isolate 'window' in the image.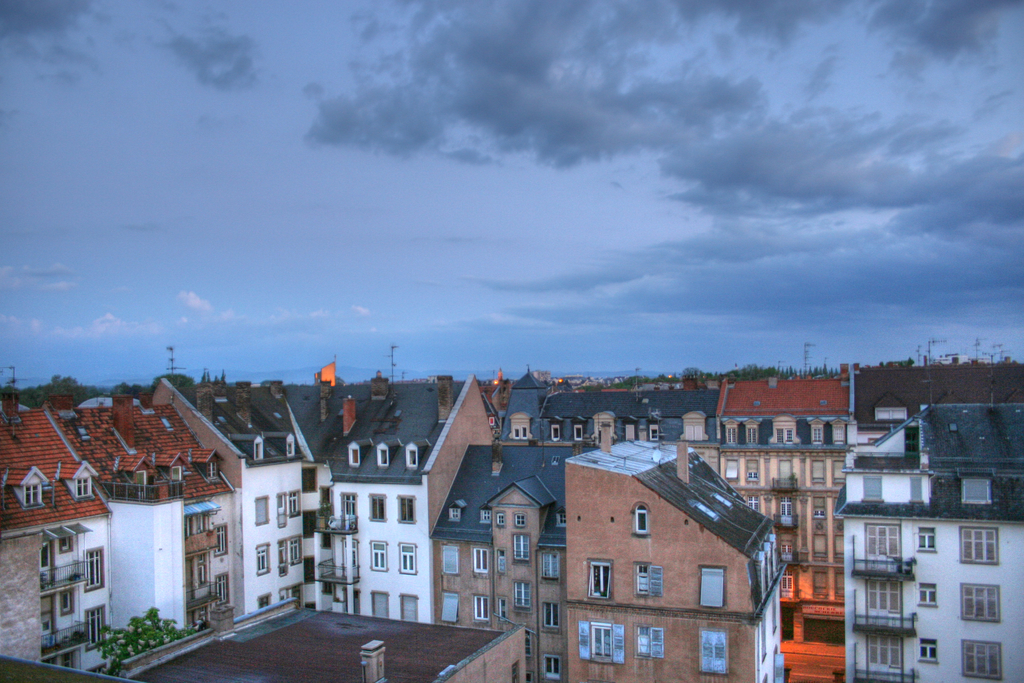
Isolated region: bbox=[742, 423, 755, 449].
